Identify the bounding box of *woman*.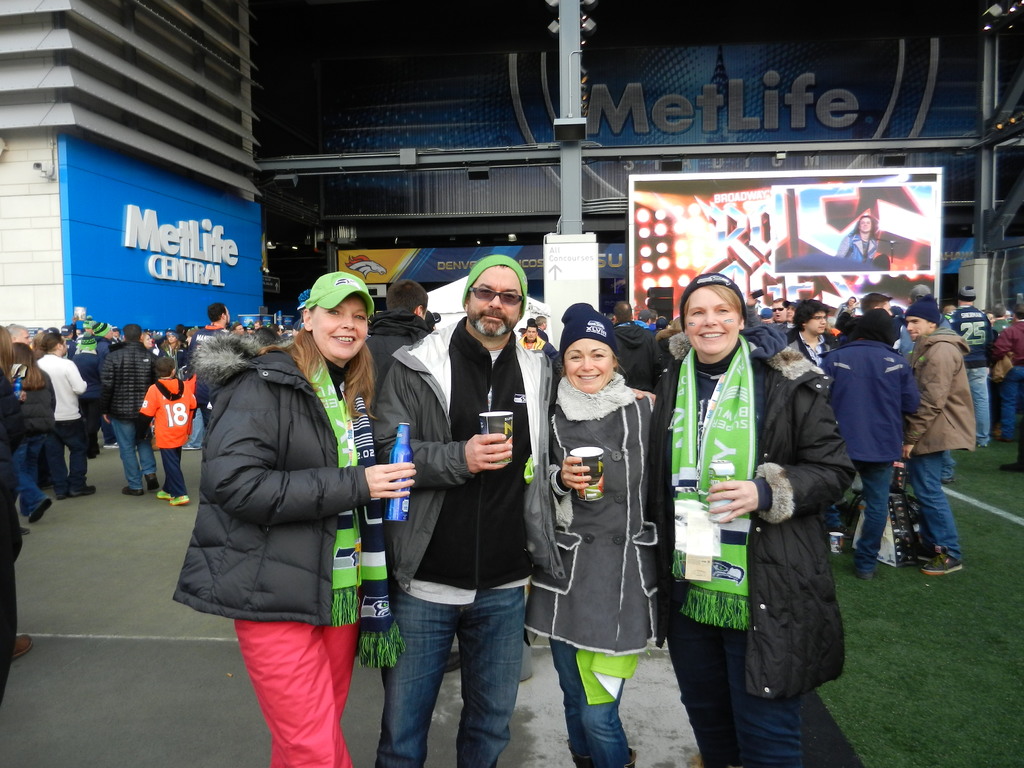
bbox=(659, 273, 825, 745).
